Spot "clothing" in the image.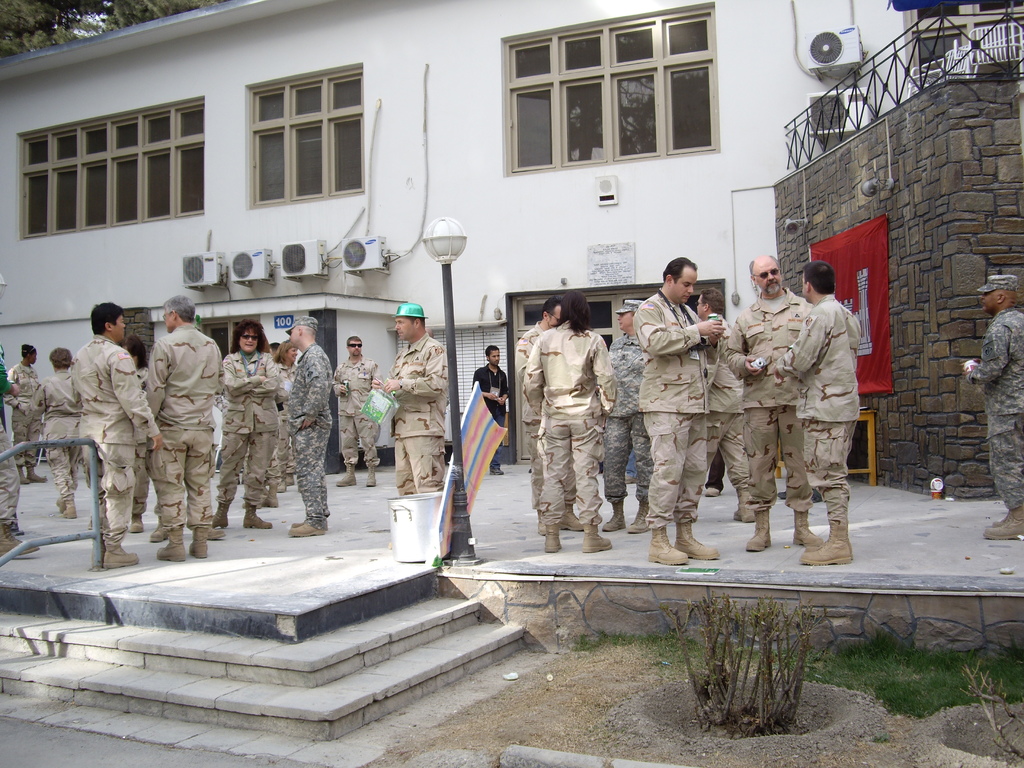
"clothing" found at Rect(965, 304, 1023, 506).
